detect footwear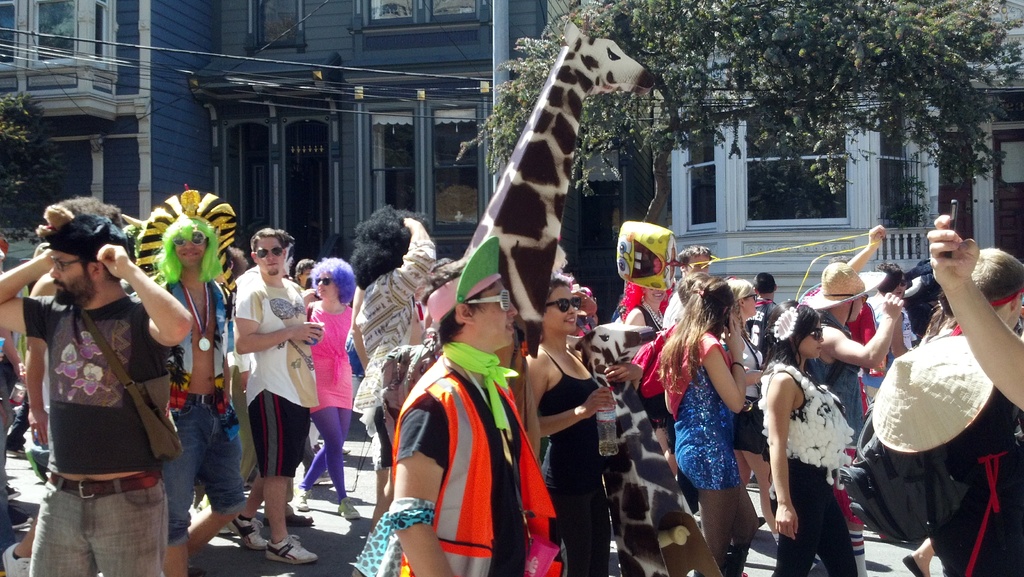
(x1=268, y1=540, x2=323, y2=564)
